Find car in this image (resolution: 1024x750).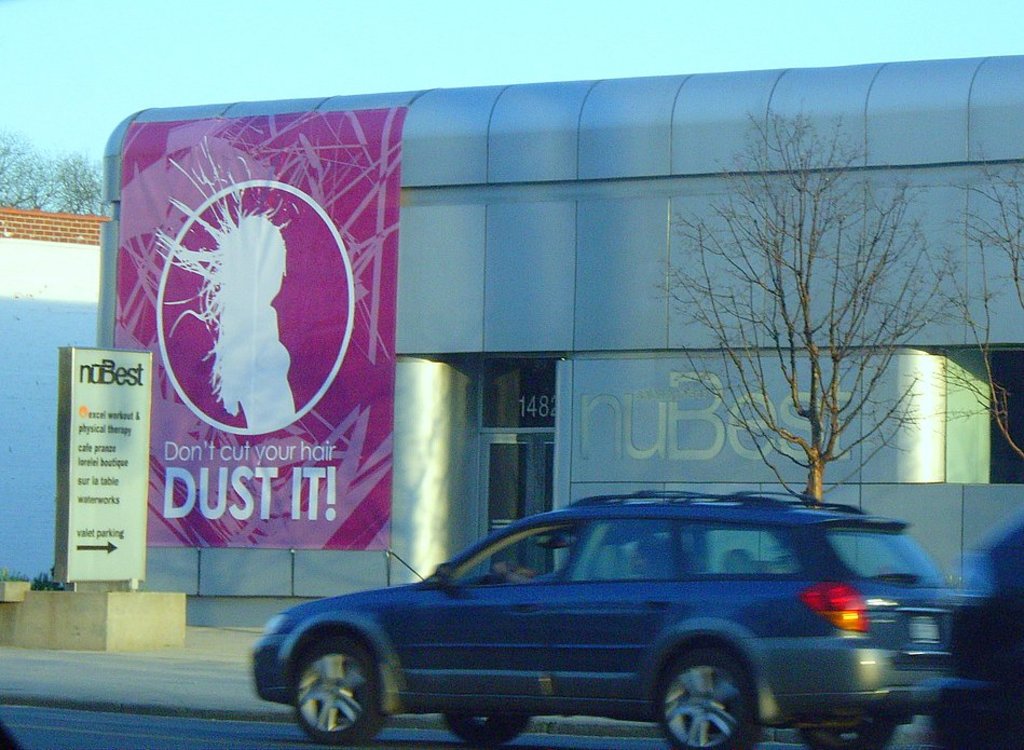
[250,488,957,749].
